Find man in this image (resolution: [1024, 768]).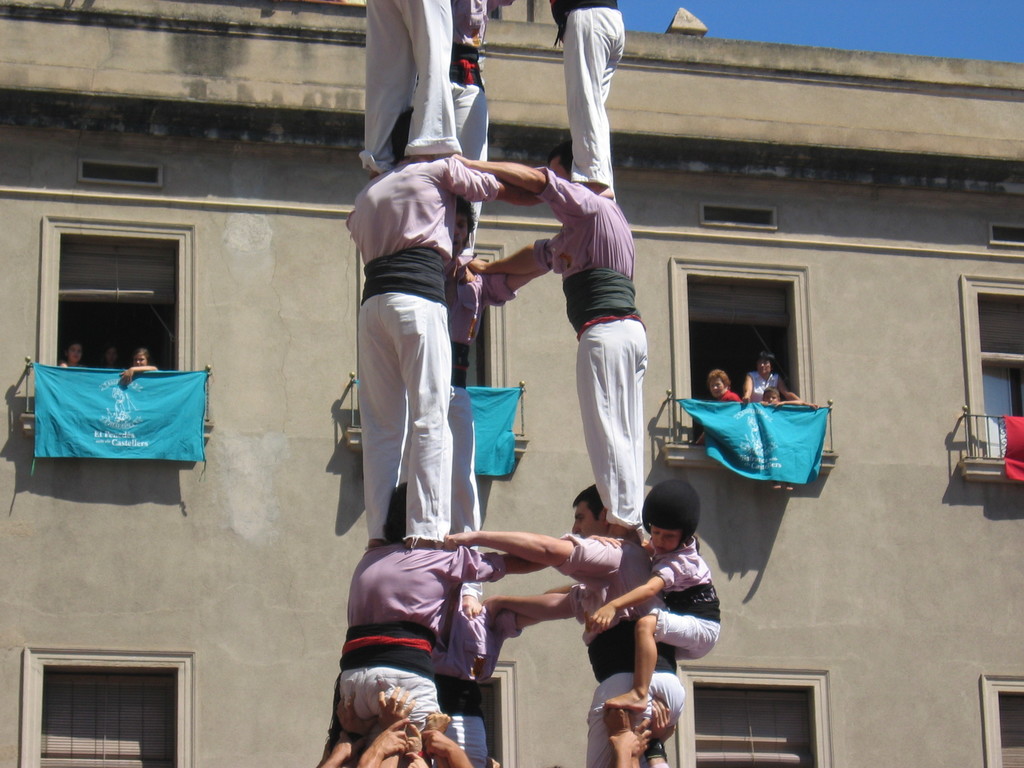
rect(351, 0, 483, 170).
